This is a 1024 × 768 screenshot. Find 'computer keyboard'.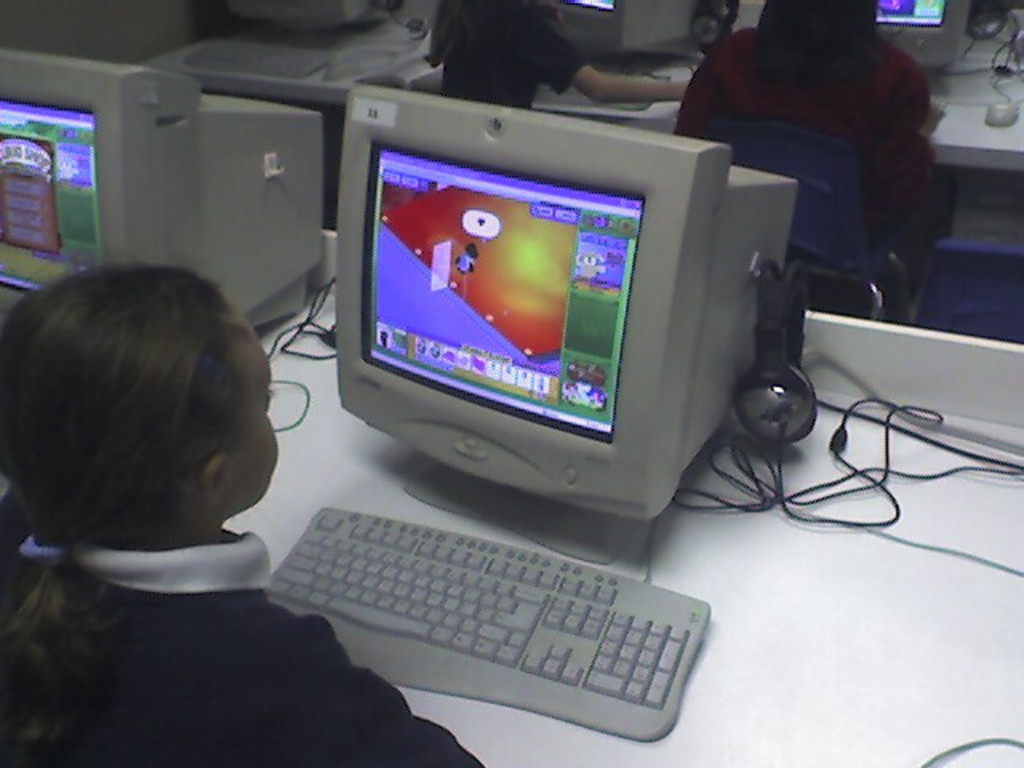
Bounding box: region(270, 502, 710, 742).
